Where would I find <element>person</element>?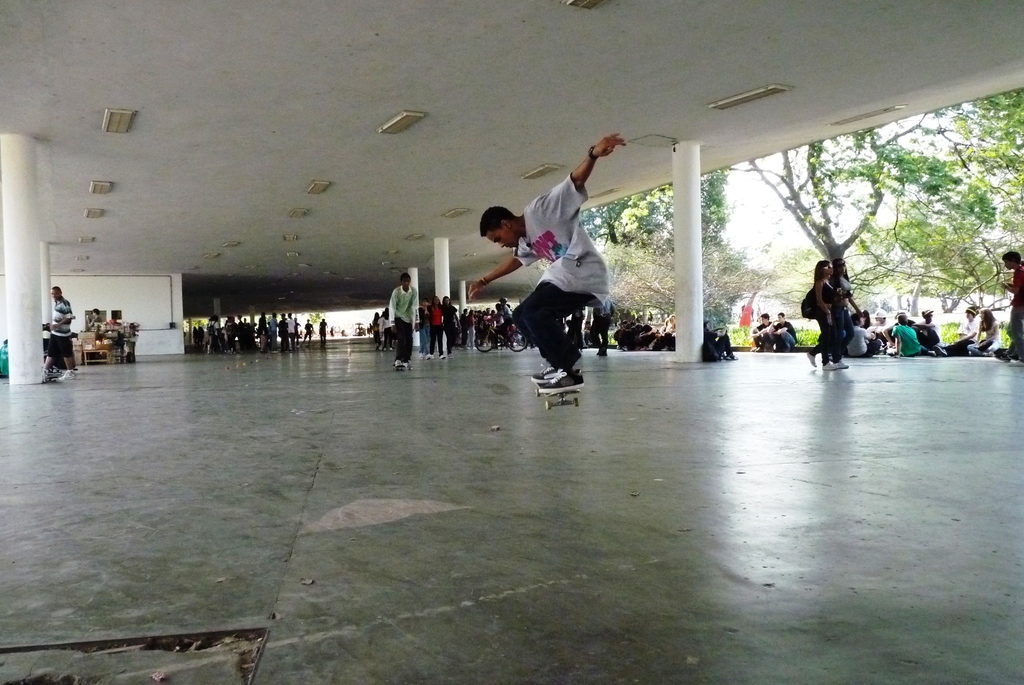
At {"left": 504, "top": 125, "right": 629, "bottom": 403}.
